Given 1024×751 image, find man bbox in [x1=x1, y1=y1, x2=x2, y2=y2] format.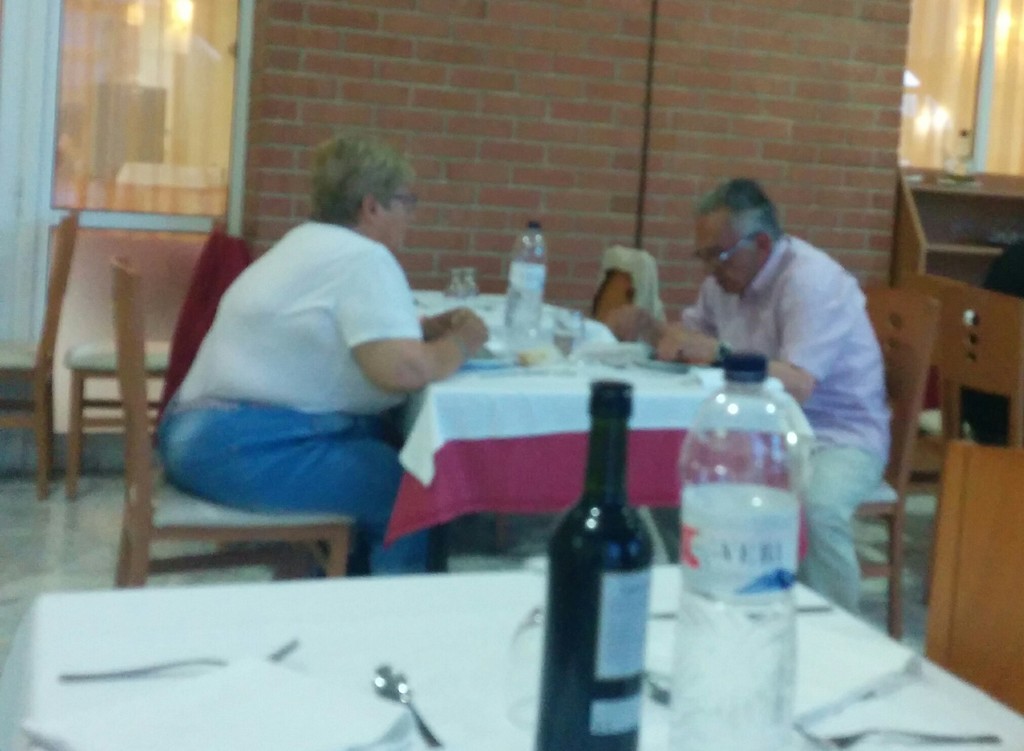
[x1=605, y1=181, x2=888, y2=615].
